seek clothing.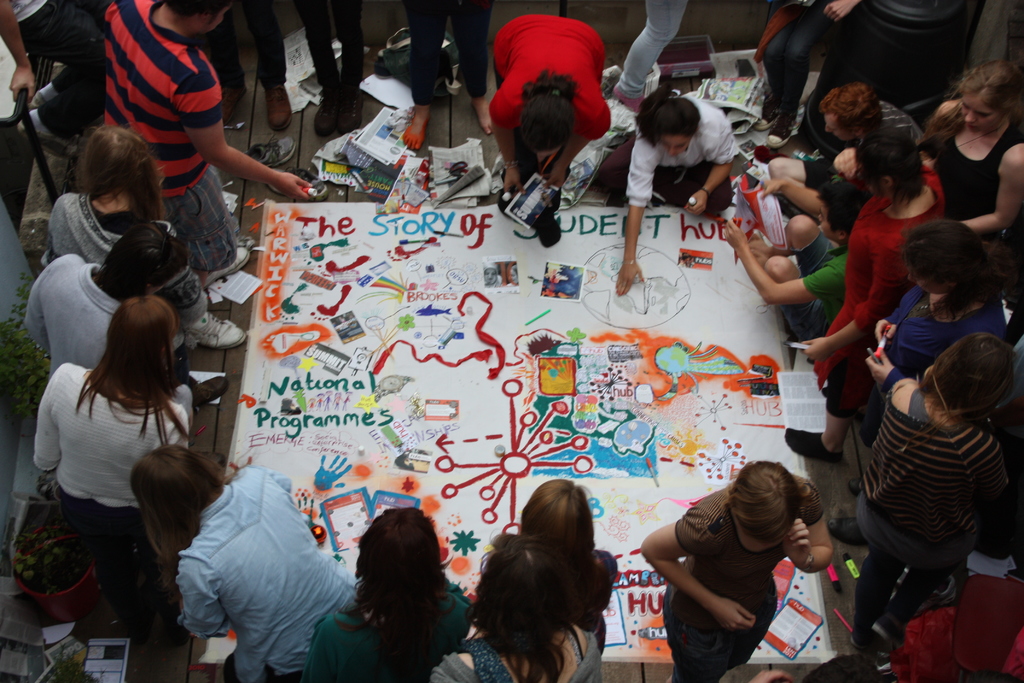
850 377 1007 651.
